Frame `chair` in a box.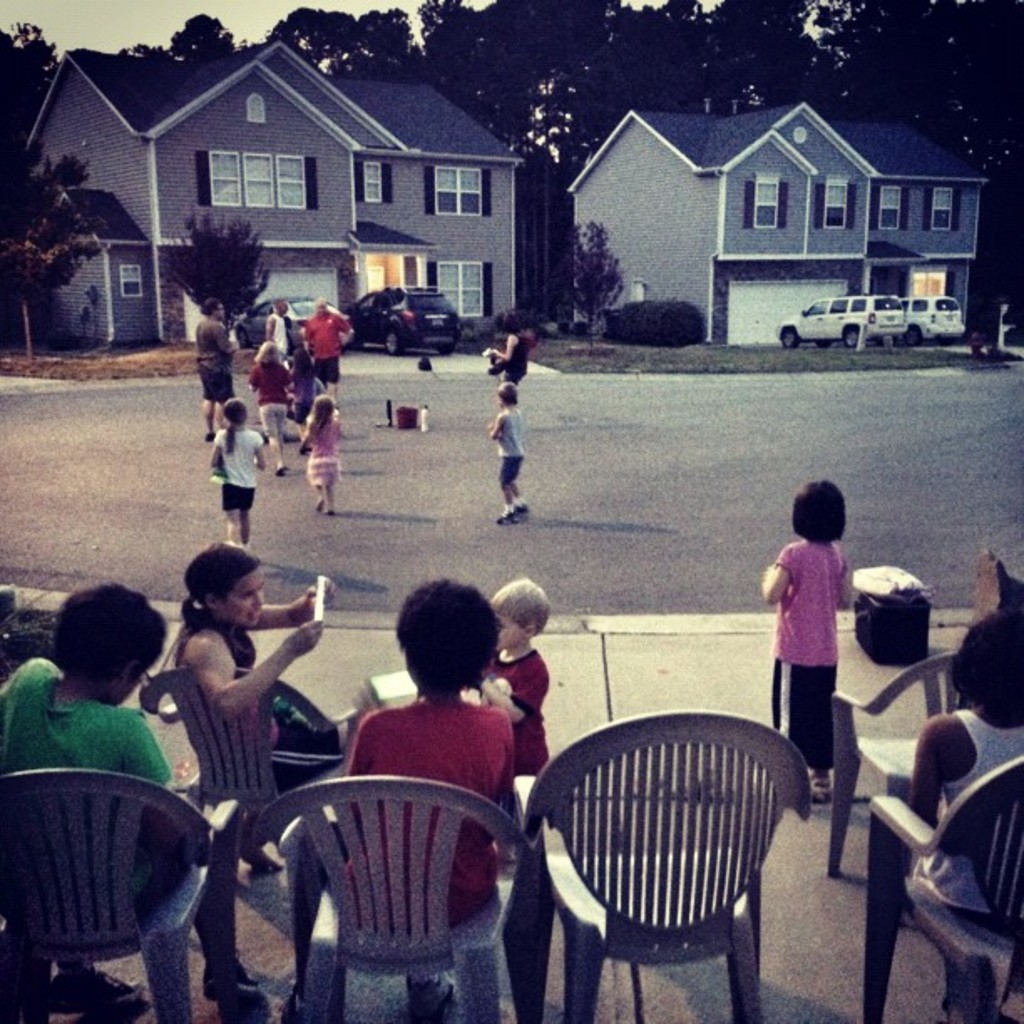
[left=827, top=653, right=982, bottom=877].
